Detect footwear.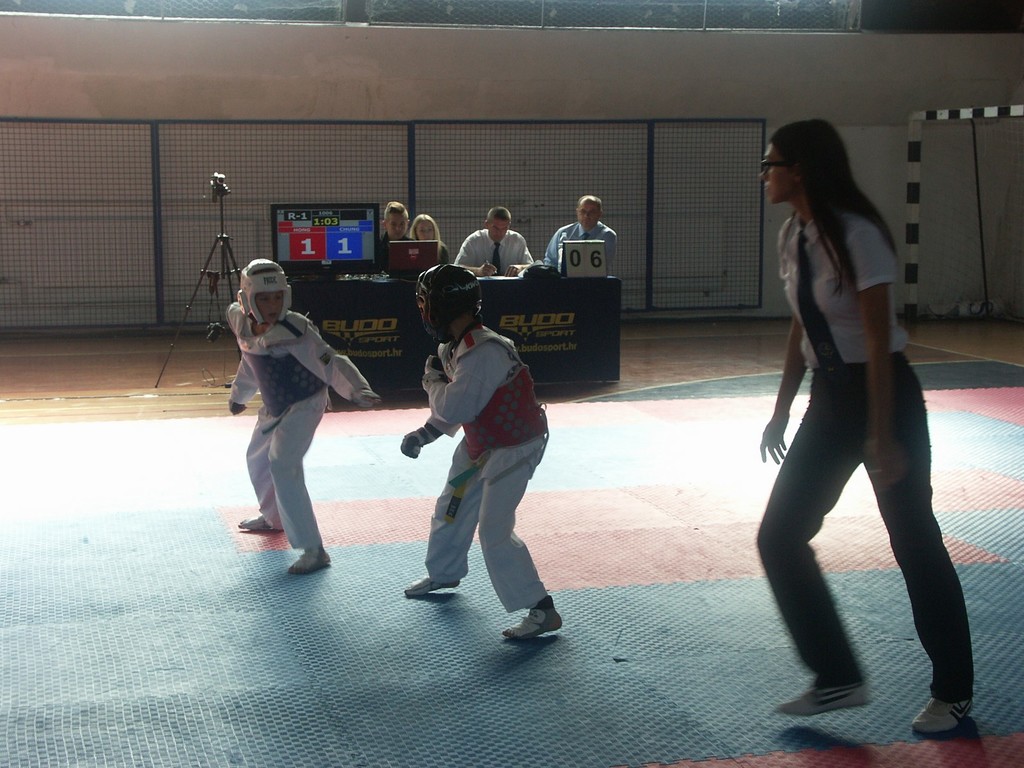
Detected at <region>774, 678, 868, 719</region>.
